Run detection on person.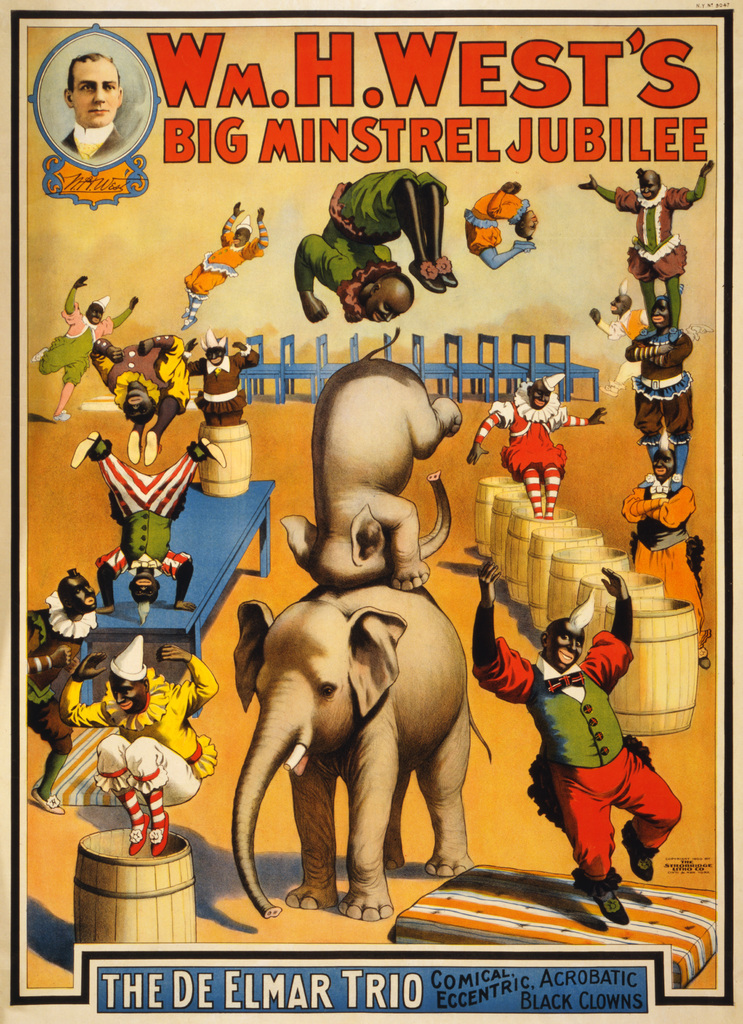
Result: left=621, top=428, right=716, bottom=673.
